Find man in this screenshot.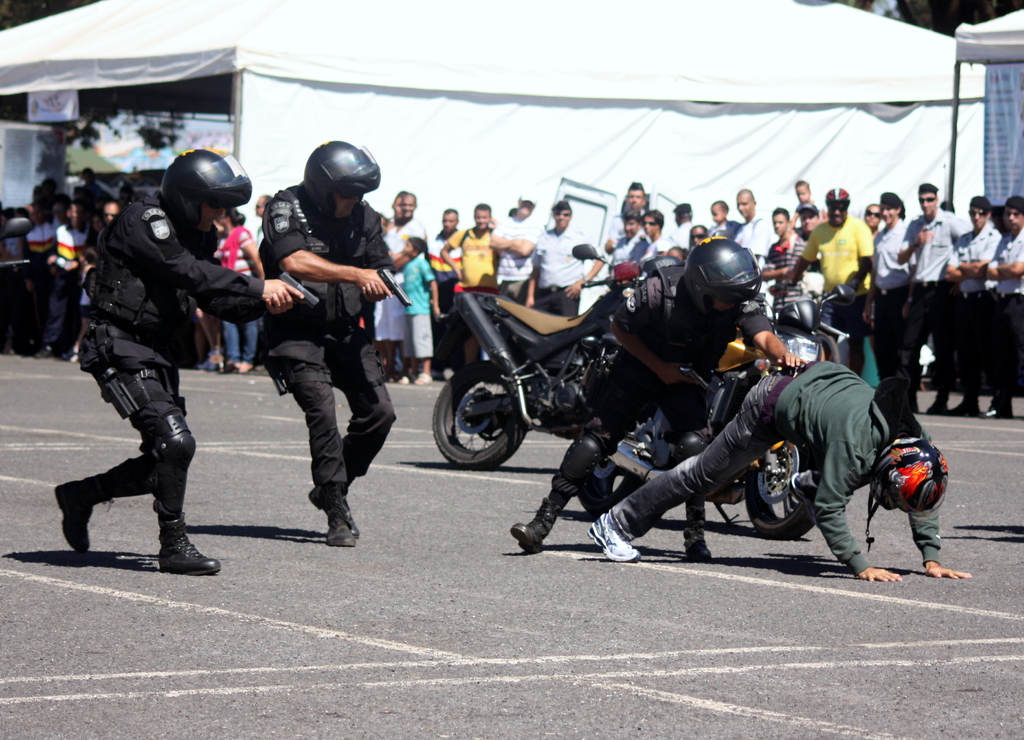
The bounding box for man is 579 348 977 583.
